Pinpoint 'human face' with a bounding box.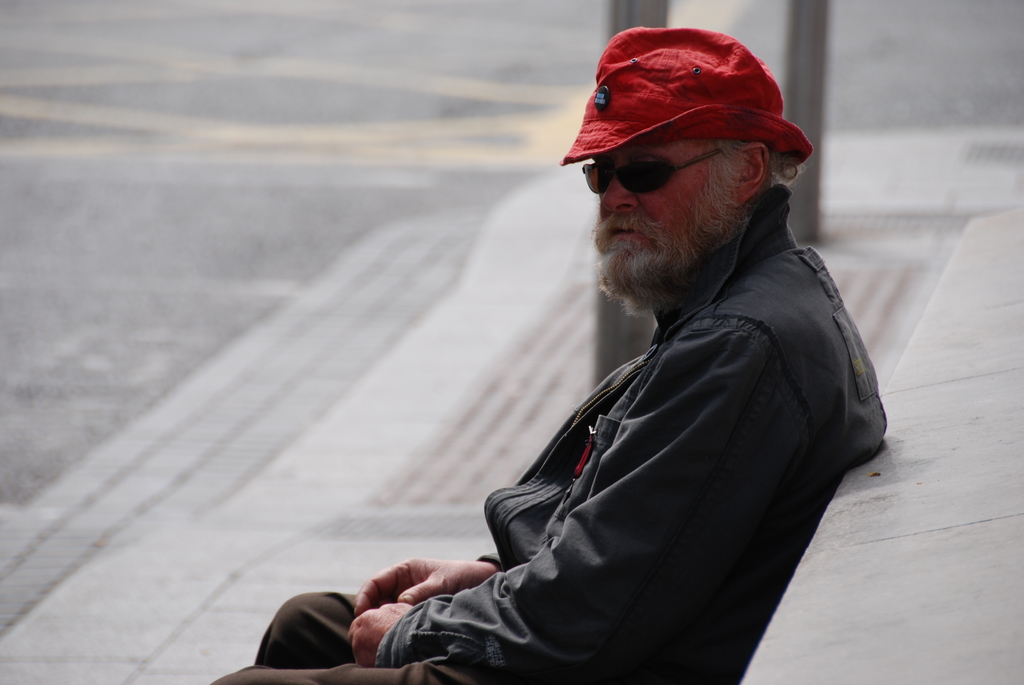
select_region(588, 144, 737, 286).
